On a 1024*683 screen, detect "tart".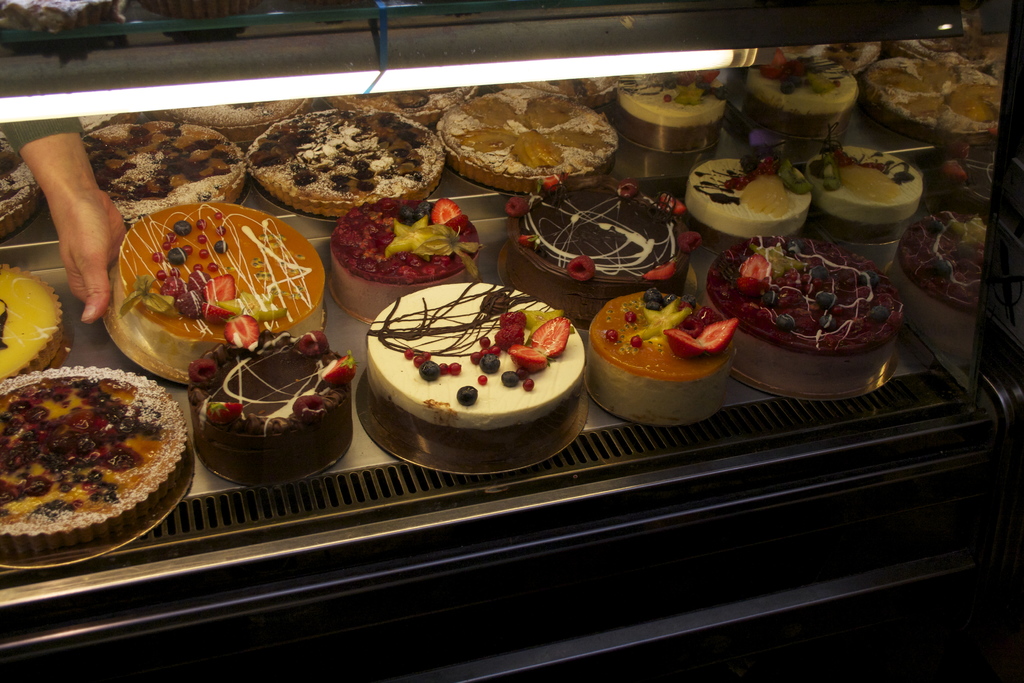
bbox=(714, 231, 913, 391).
